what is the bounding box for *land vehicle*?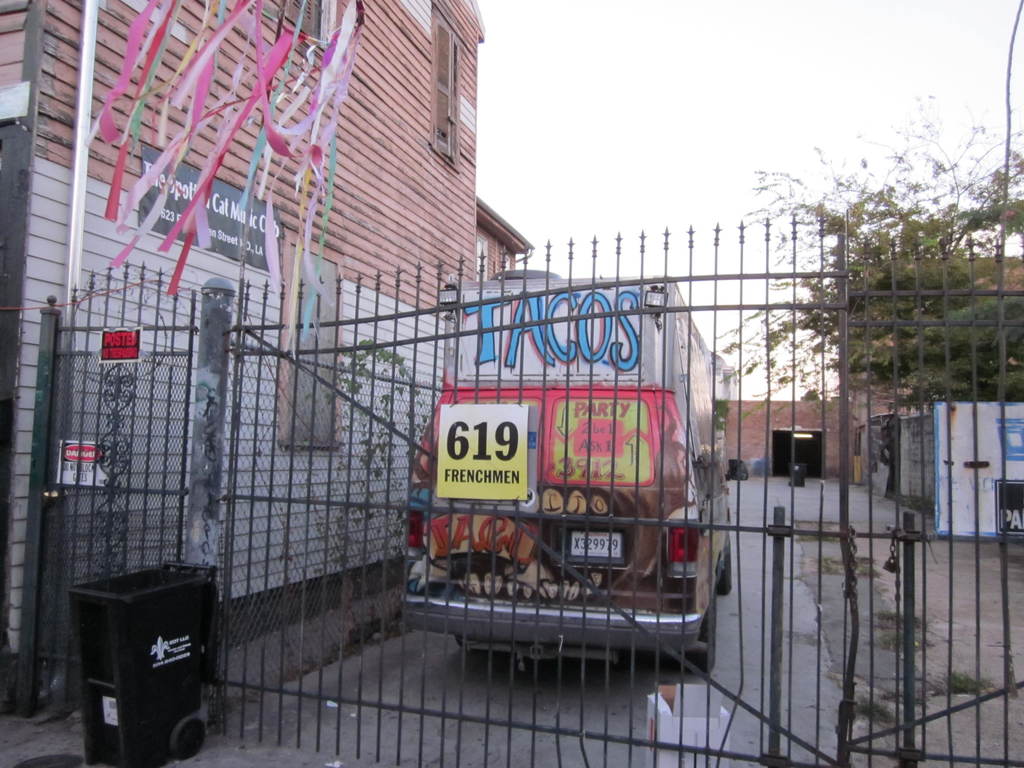
bbox(407, 268, 735, 675).
